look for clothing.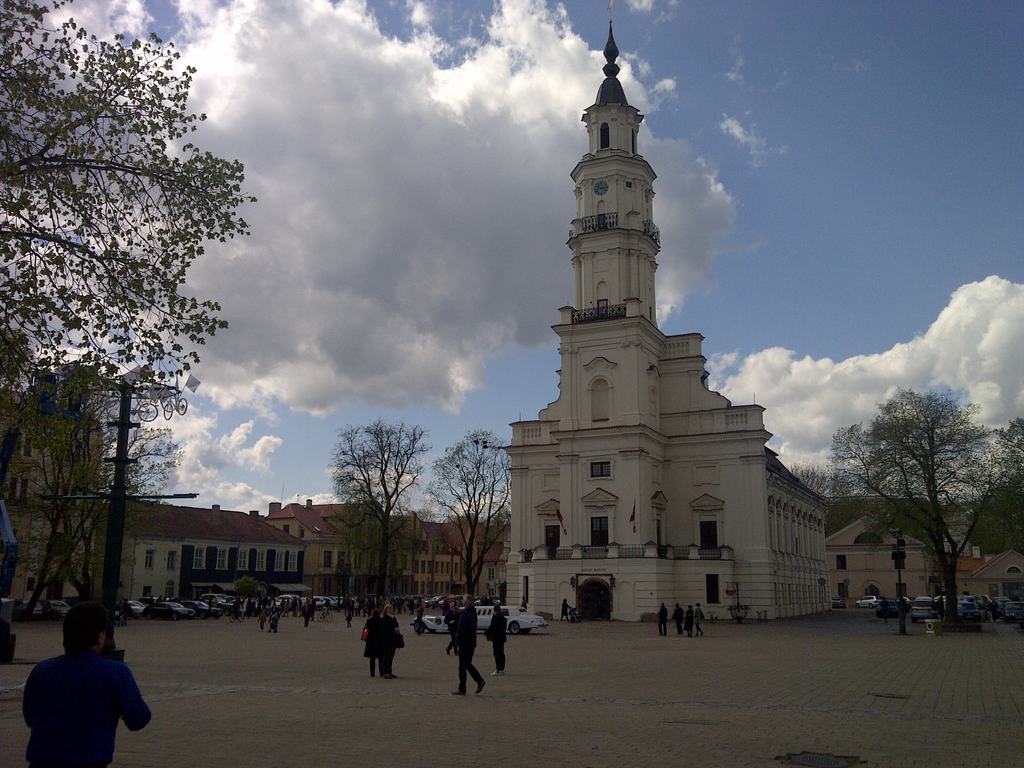
Found: pyautogui.locateOnScreen(302, 602, 317, 628).
